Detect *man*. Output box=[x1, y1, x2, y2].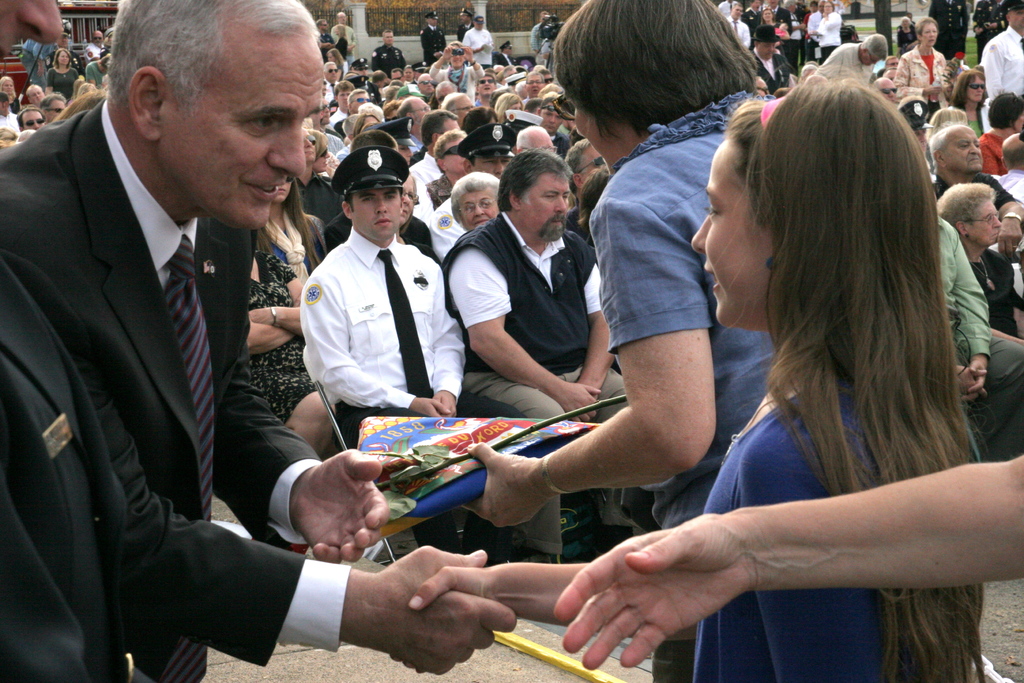
box=[16, 104, 47, 133].
